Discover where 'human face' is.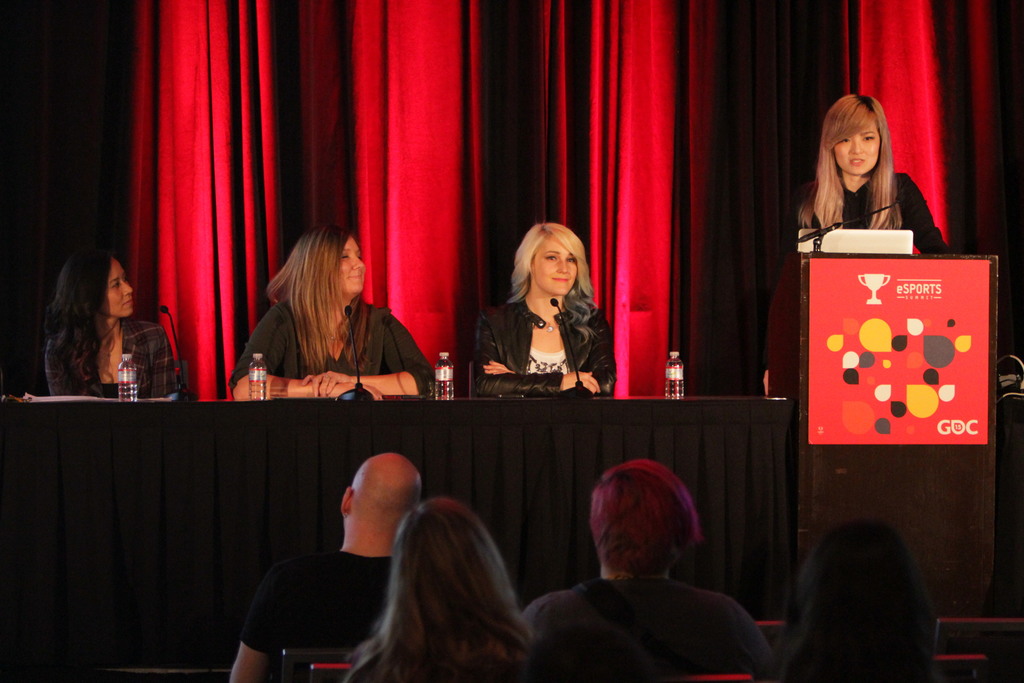
Discovered at 108 252 132 319.
